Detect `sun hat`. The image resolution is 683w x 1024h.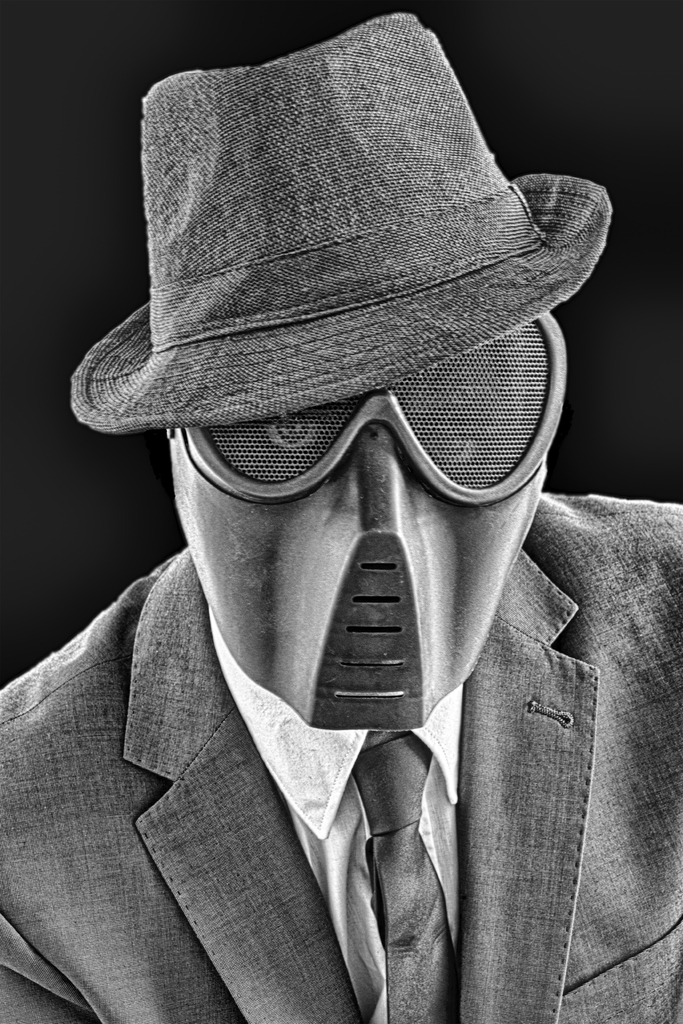
BBox(57, 3, 621, 442).
